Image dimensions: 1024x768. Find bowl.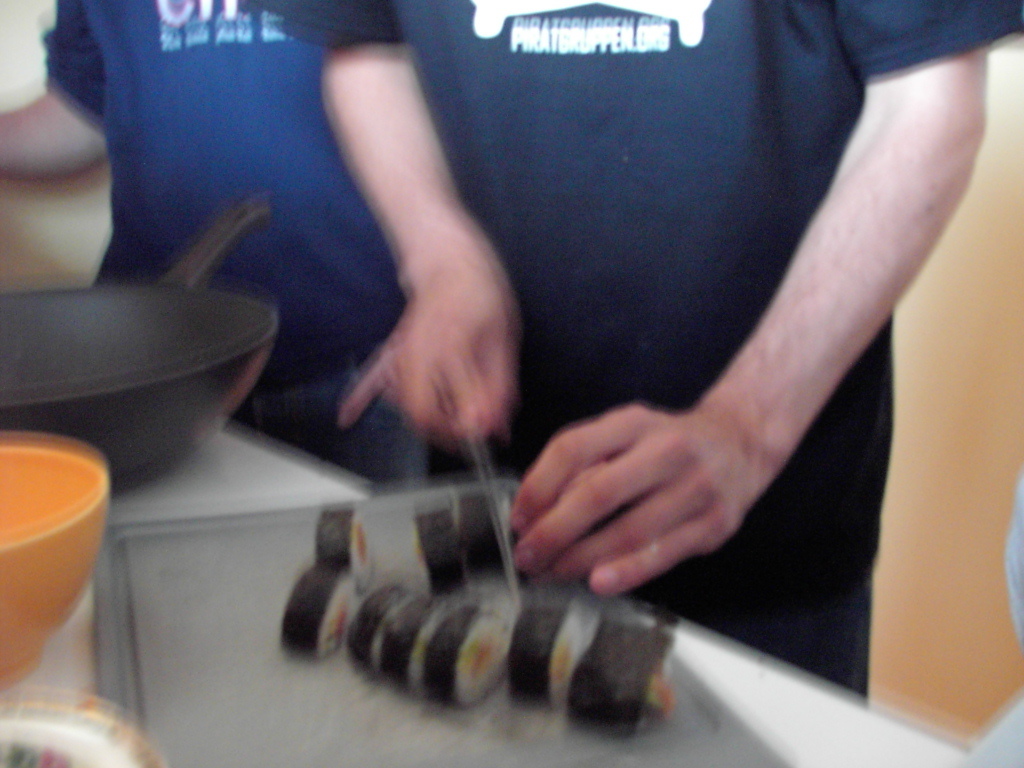
<bbox>0, 427, 105, 684</bbox>.
